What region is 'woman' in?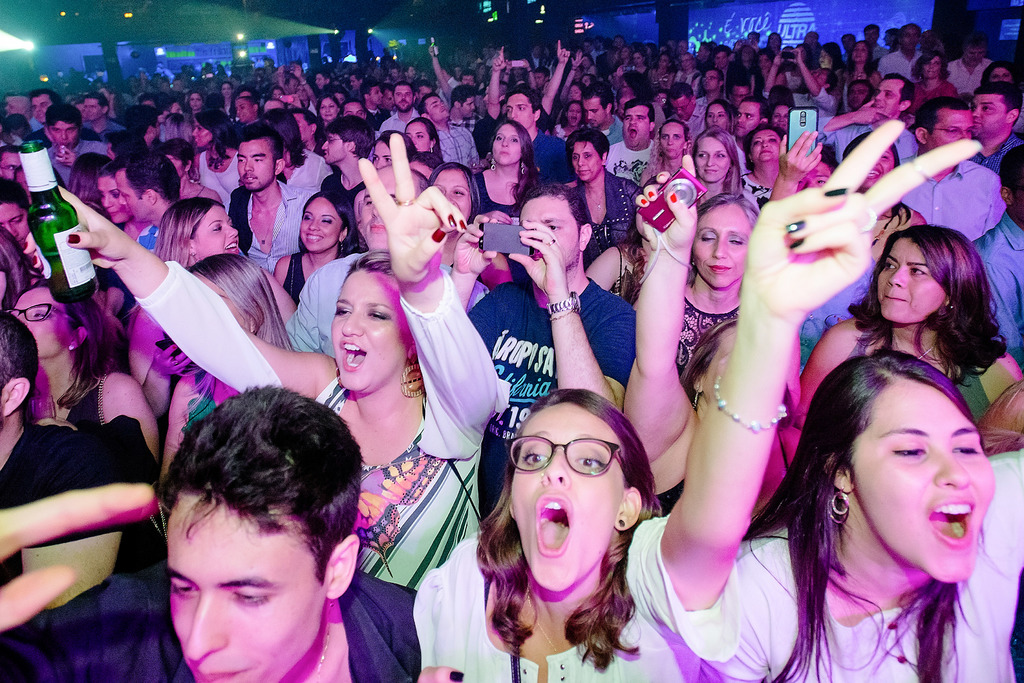
bbox(735, 128, 796, 208).
